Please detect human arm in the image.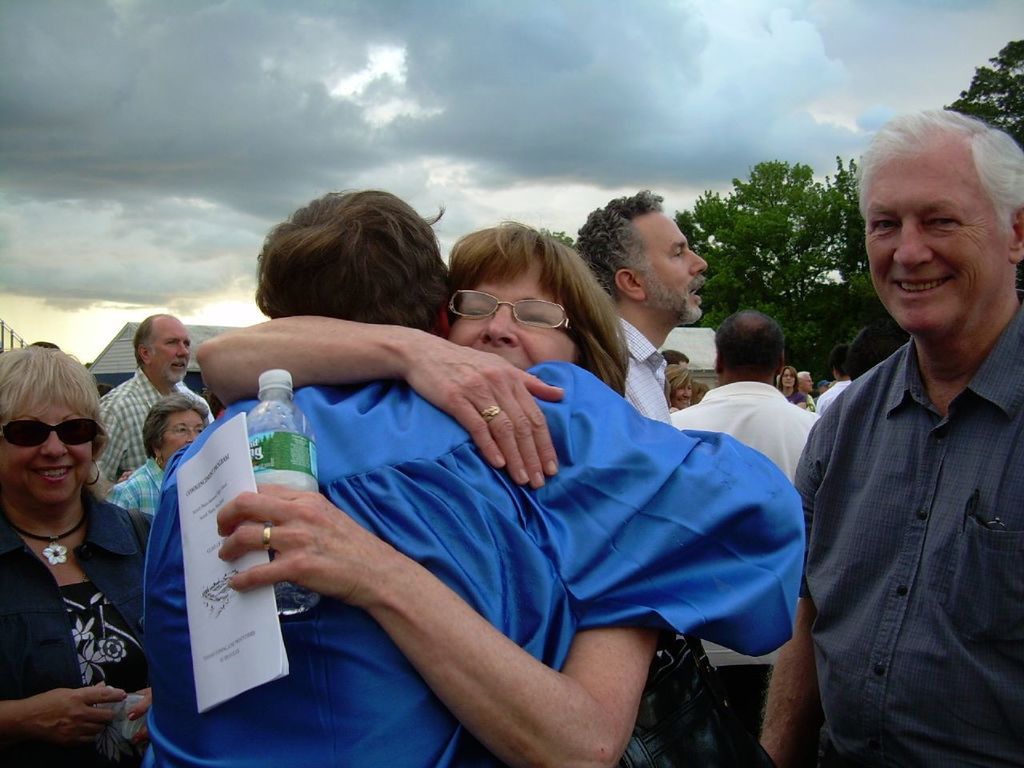
<bbox>119, 687, 157, 754</bbox>.
